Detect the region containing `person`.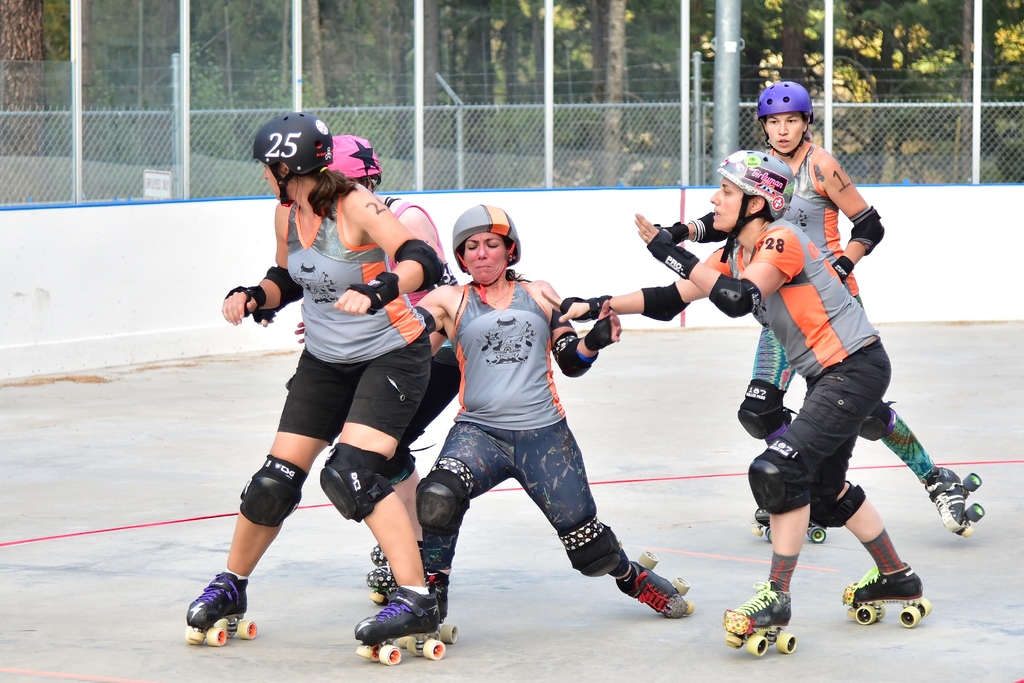
bbox=(653, 79, 981, 545).
